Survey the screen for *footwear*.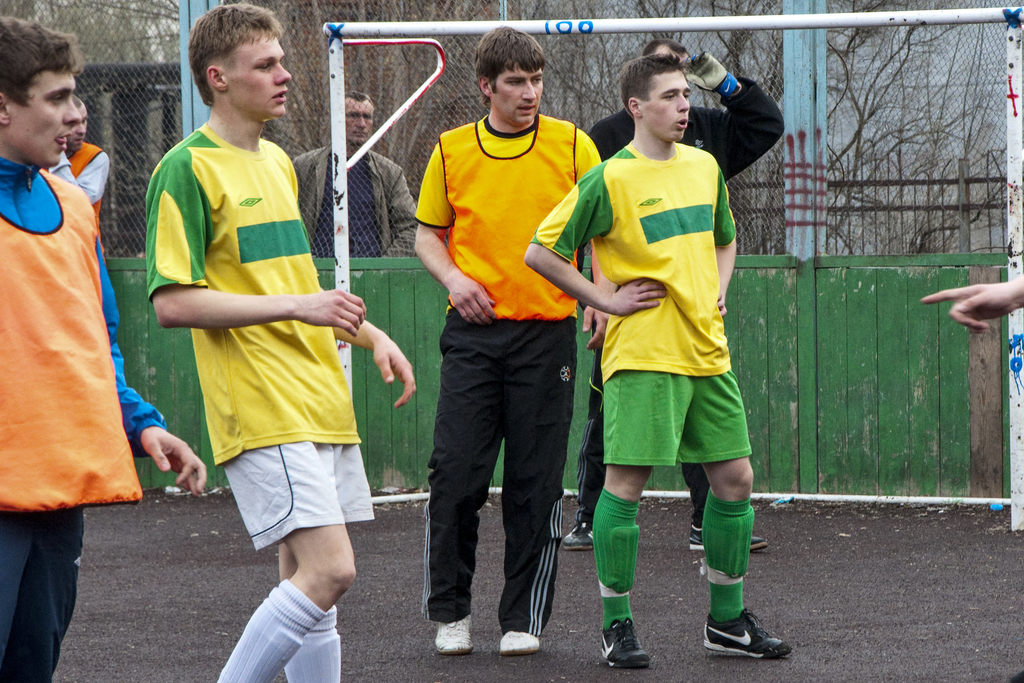
Survey found: [x1=708, y1=603, x2=787, y2=666].
